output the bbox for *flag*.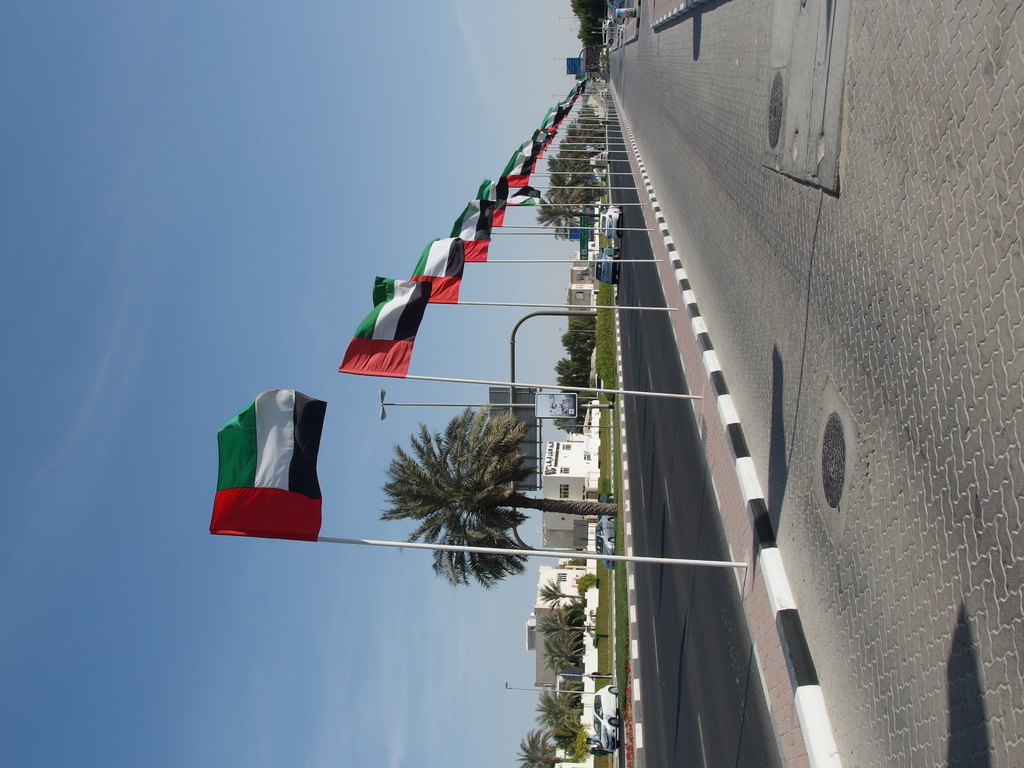
(left=333, top=270, right=433, bottom=381).
